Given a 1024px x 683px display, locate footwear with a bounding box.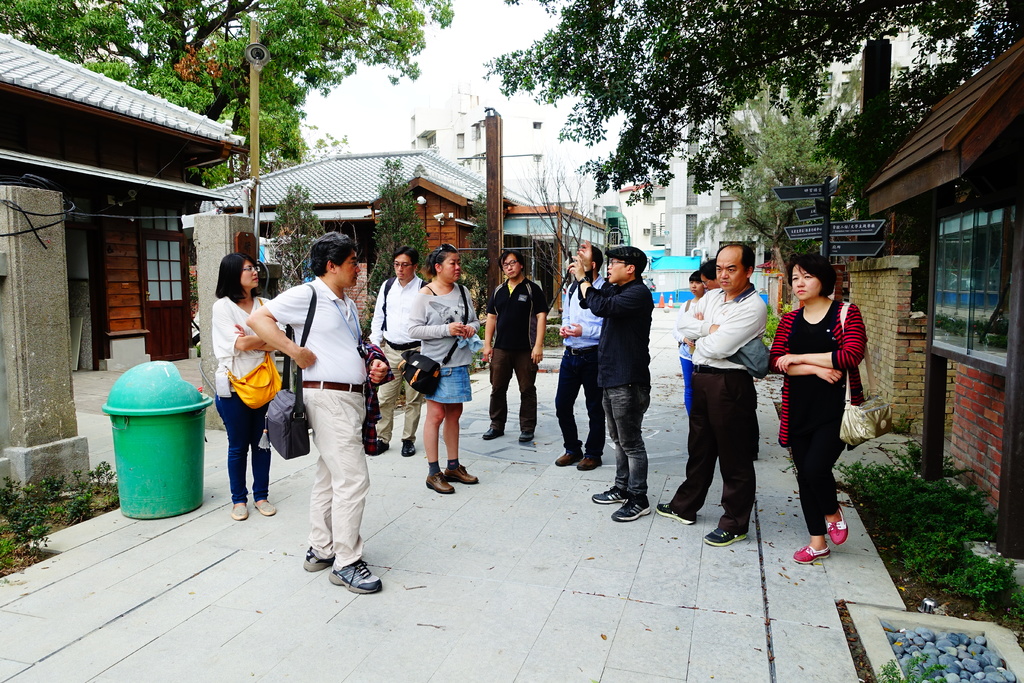
Located: [228, 498, 248, 523].
